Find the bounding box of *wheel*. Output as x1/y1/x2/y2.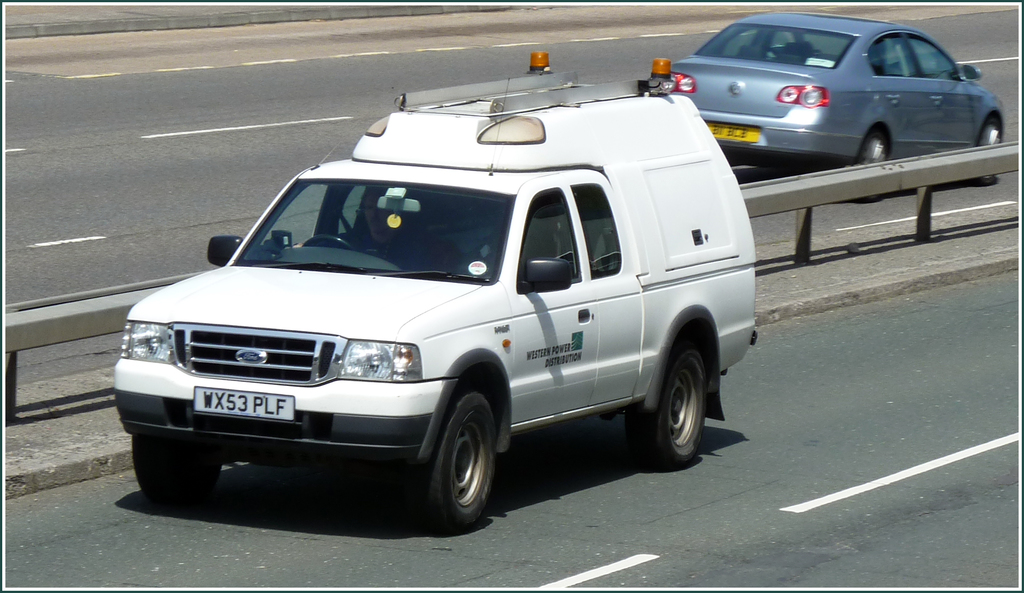
298/234/355/253.
